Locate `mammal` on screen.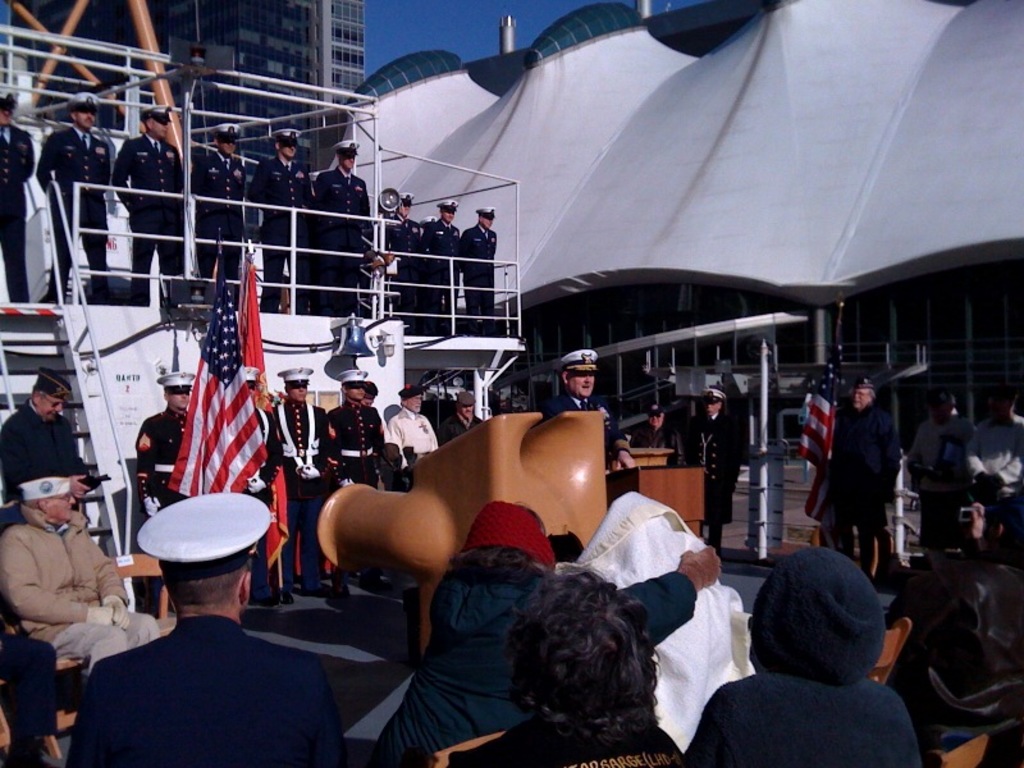
On screen at x1=631, y1=399, x2=684, y2=465.
